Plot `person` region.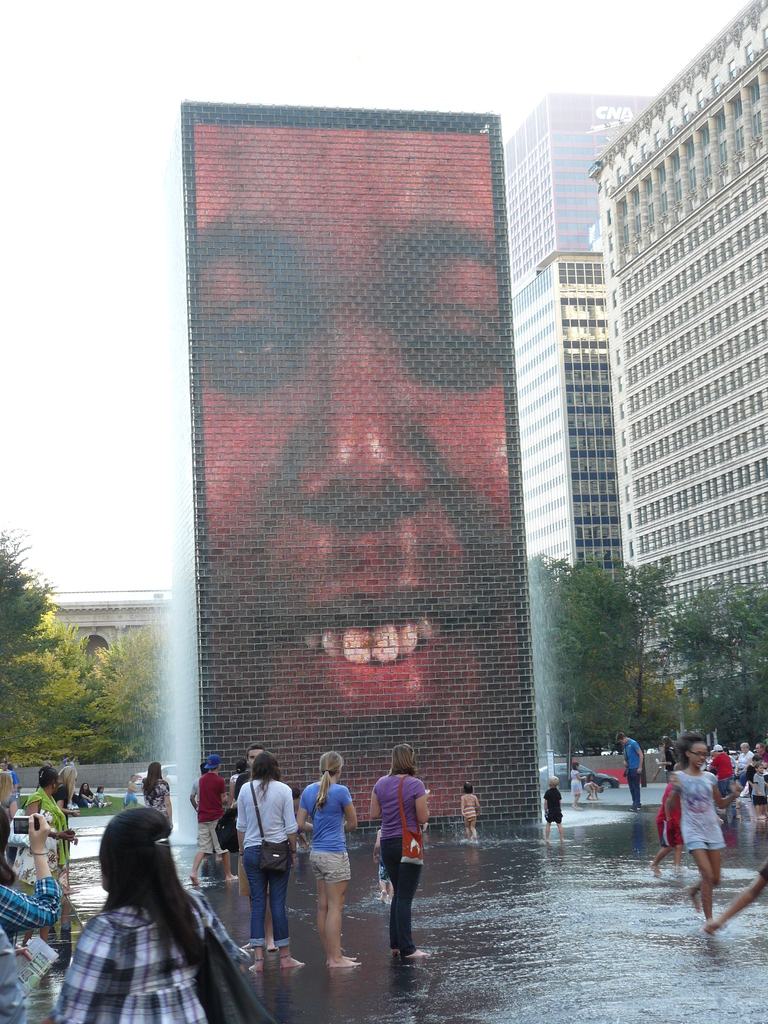
Plotted at select_region(624, 734, 640, 797).
